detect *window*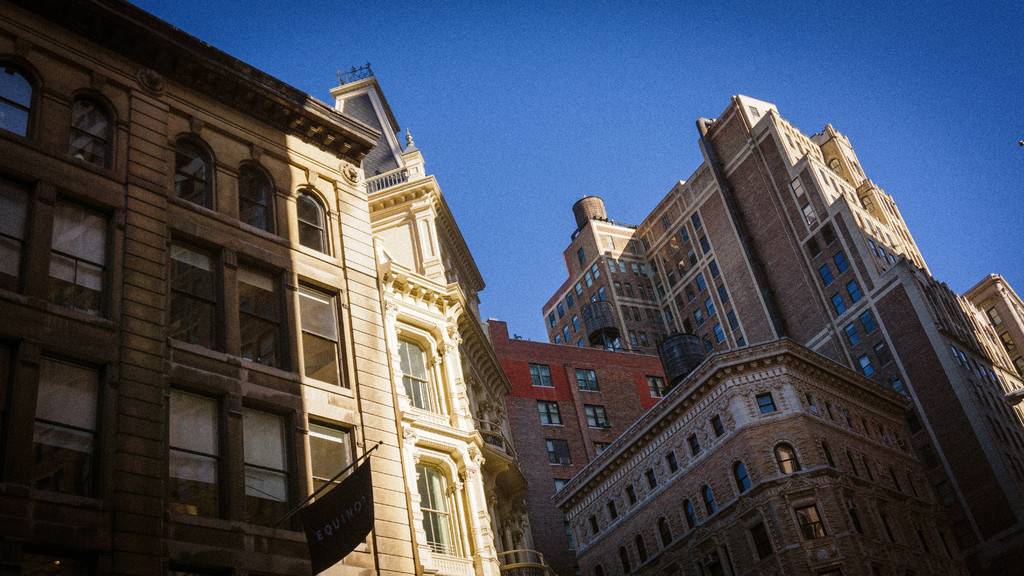
x1=555 y1=477 x2=573 y2=494
